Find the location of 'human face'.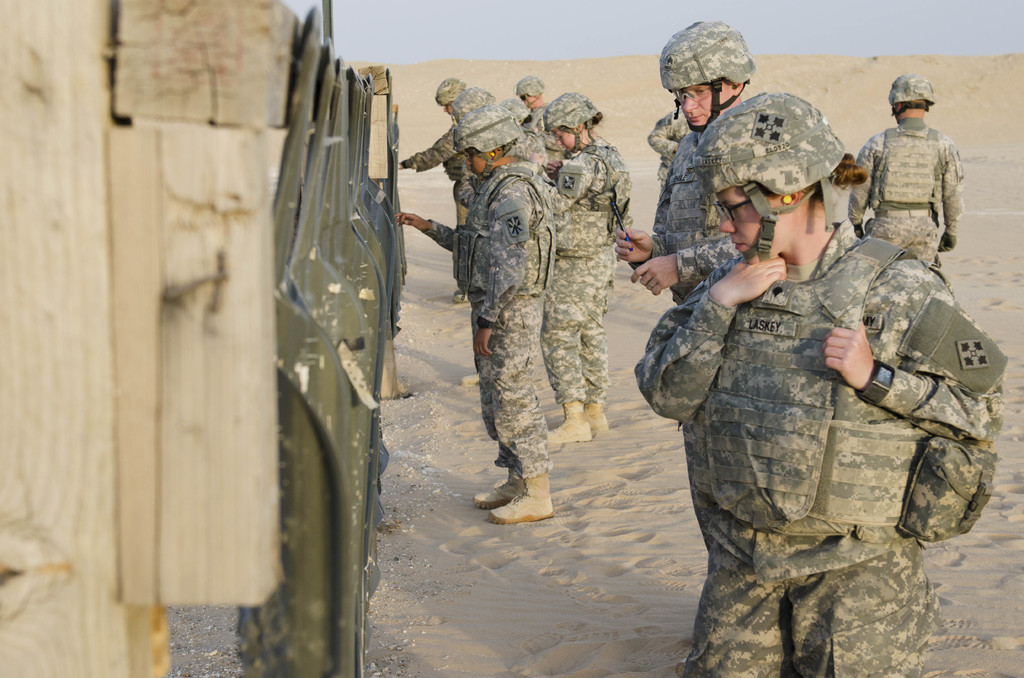
Location: pyautogui.locateOnScreen(465, 151, 492, 175).
